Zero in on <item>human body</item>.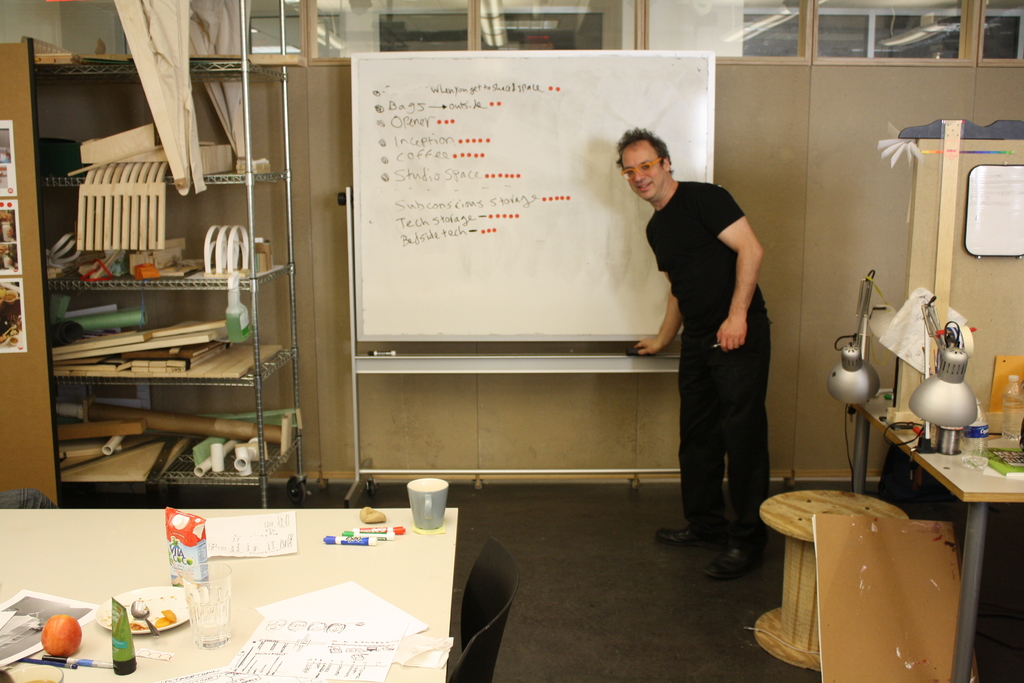
Zeroed in: <region>604, 121, 775, 534</region>.
